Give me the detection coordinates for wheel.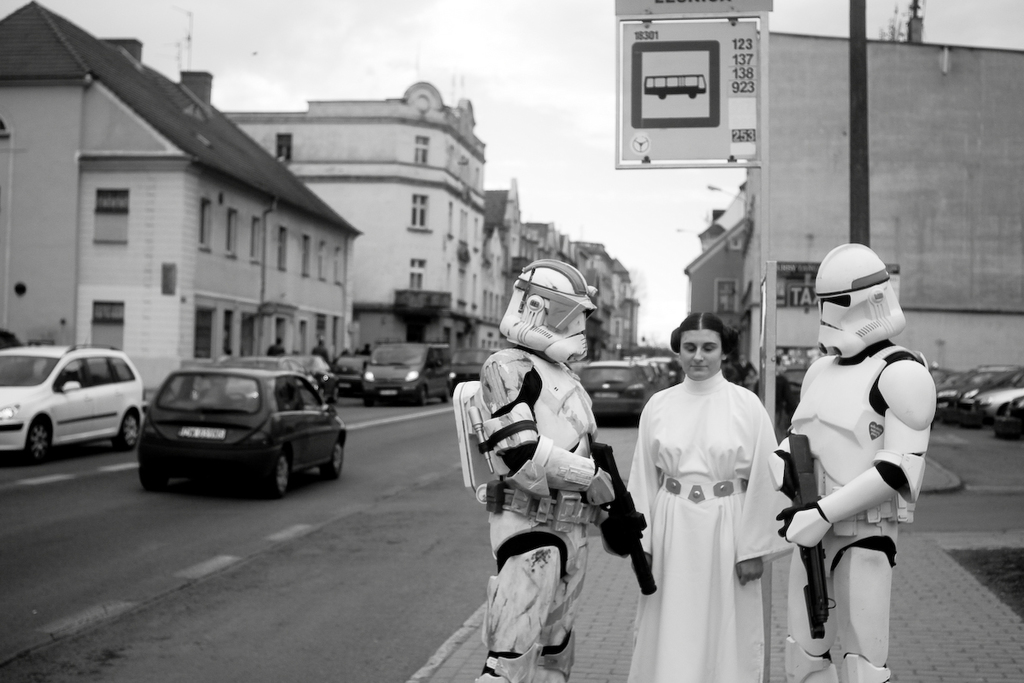
crop(414, 385, 422, 408).
